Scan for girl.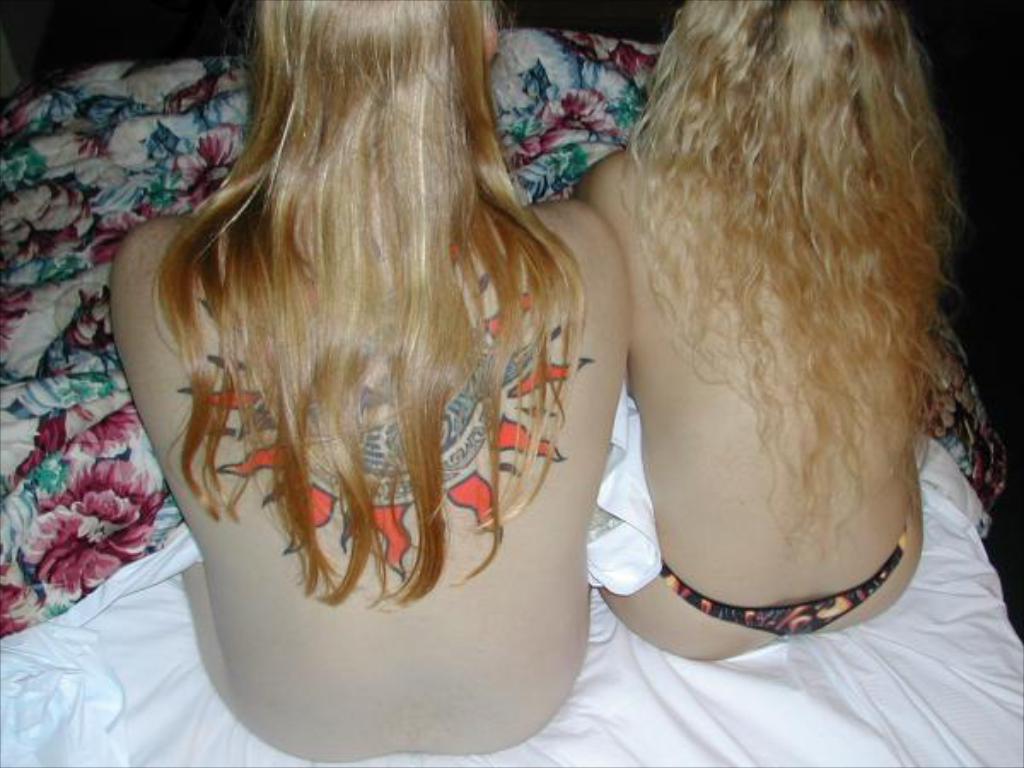
Scan result: <region>111, 0, 638, 754</region>.
